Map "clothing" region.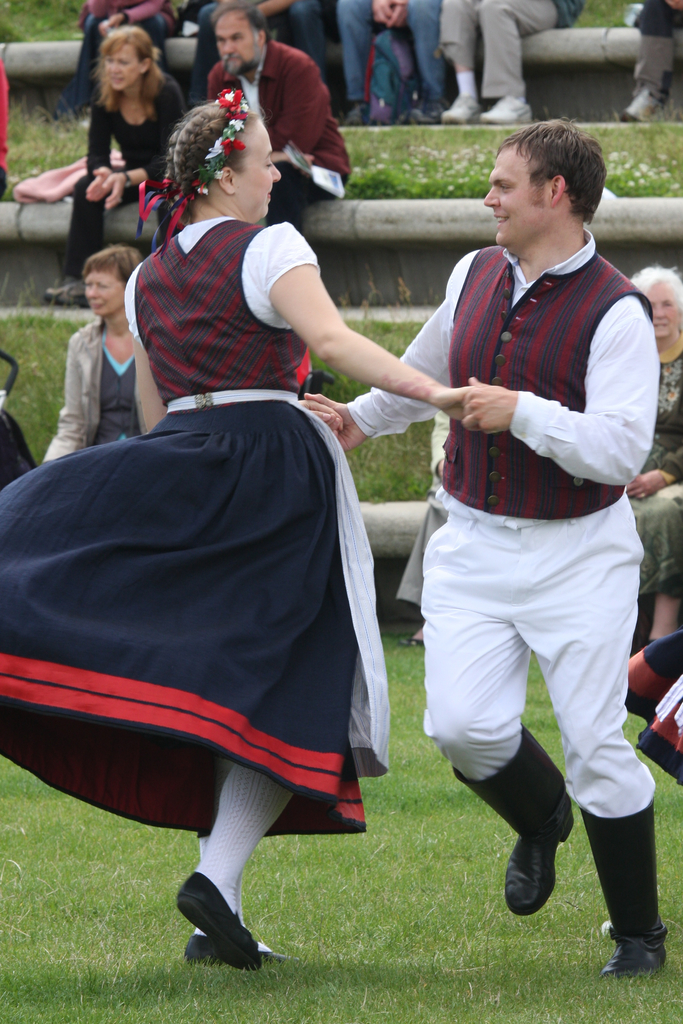
Mapped to [left=76, top=0, right=184, bottom=107].
